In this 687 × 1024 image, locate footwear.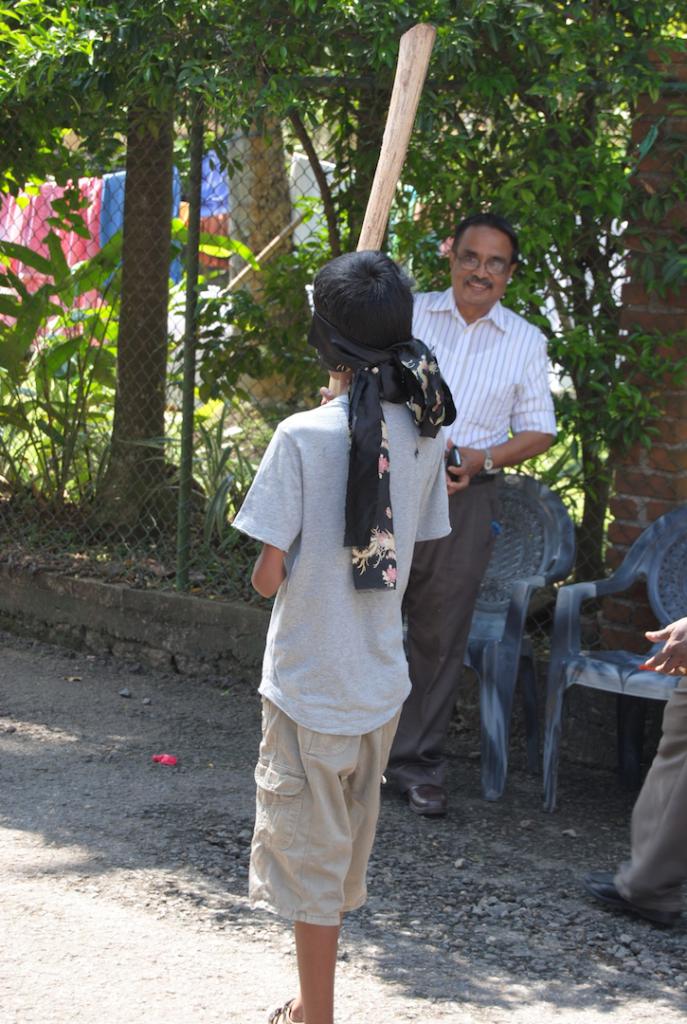
Bounding box: 384/777/452/810.
